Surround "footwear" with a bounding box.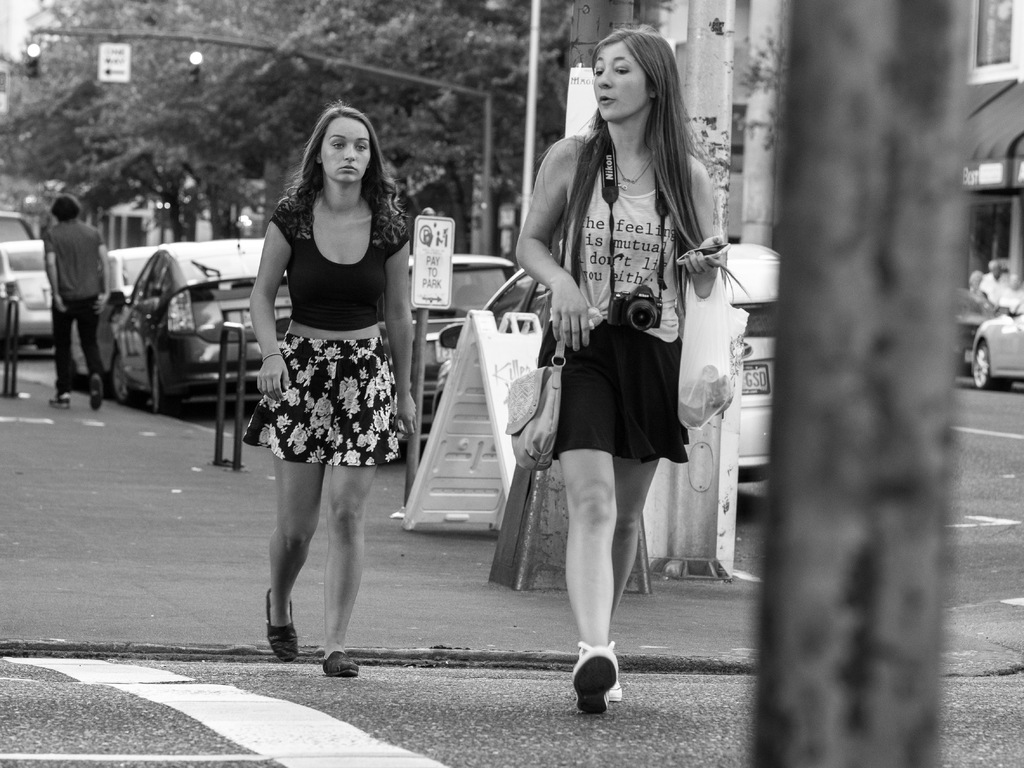
(left=51, top=395, right=72, bottom=408).
